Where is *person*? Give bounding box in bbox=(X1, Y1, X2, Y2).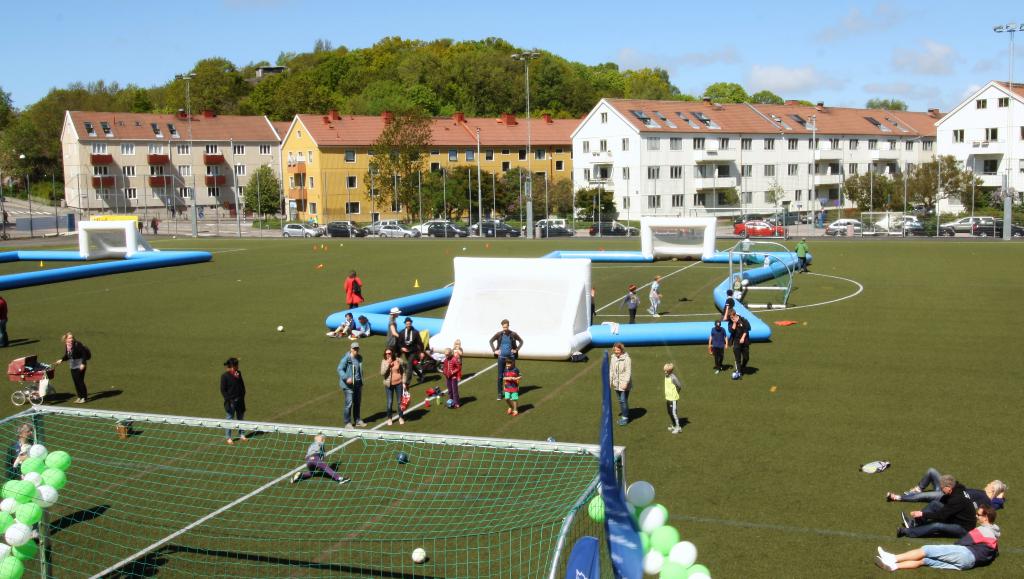
bbox=(763, 253, 769, 271).
